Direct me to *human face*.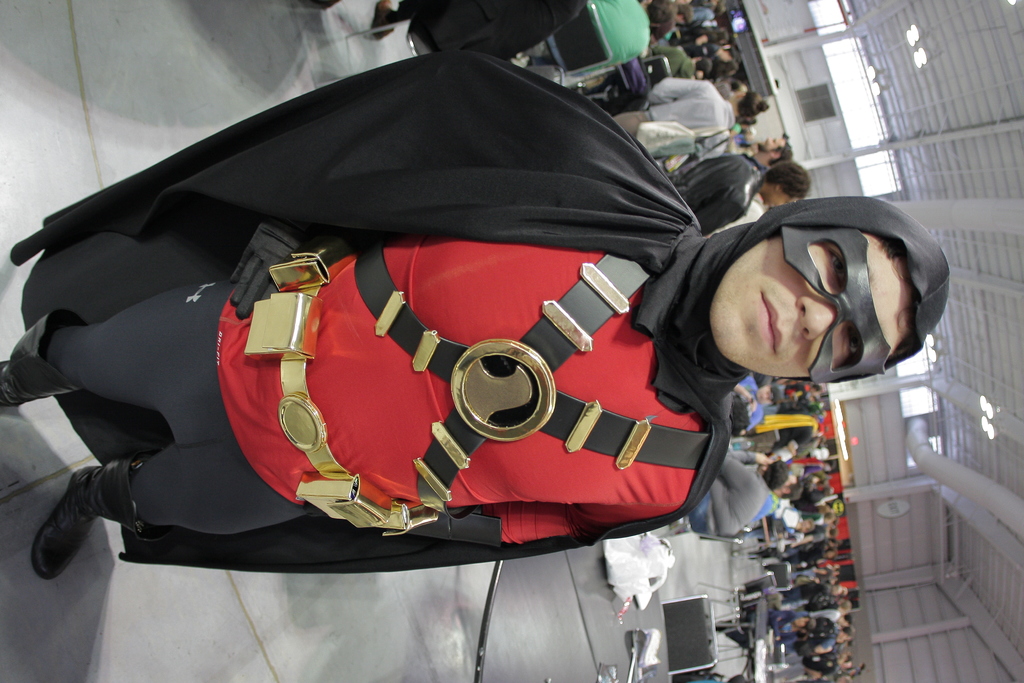
Direction: <region>712, 236, 915, 379</region>.
